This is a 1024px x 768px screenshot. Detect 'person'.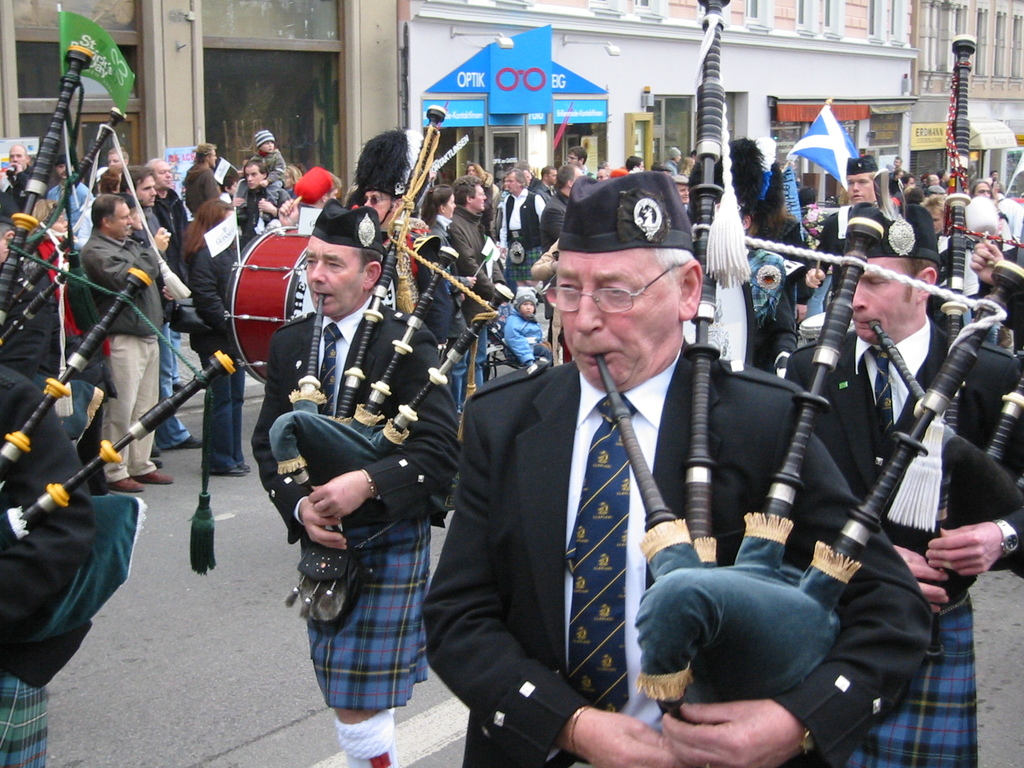
locate(595, 170, 614, 181).
